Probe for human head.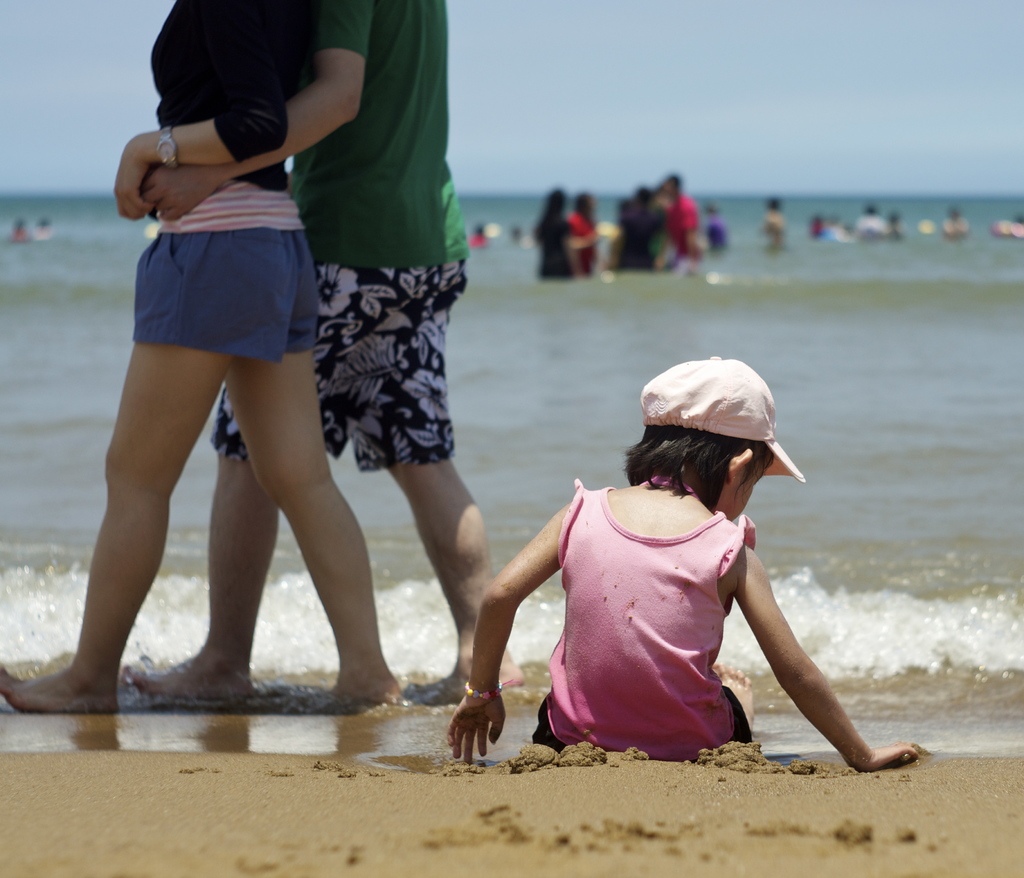
Probe result: {"left": 662, "top": 177, "right": 680, "bottom": 195}.
